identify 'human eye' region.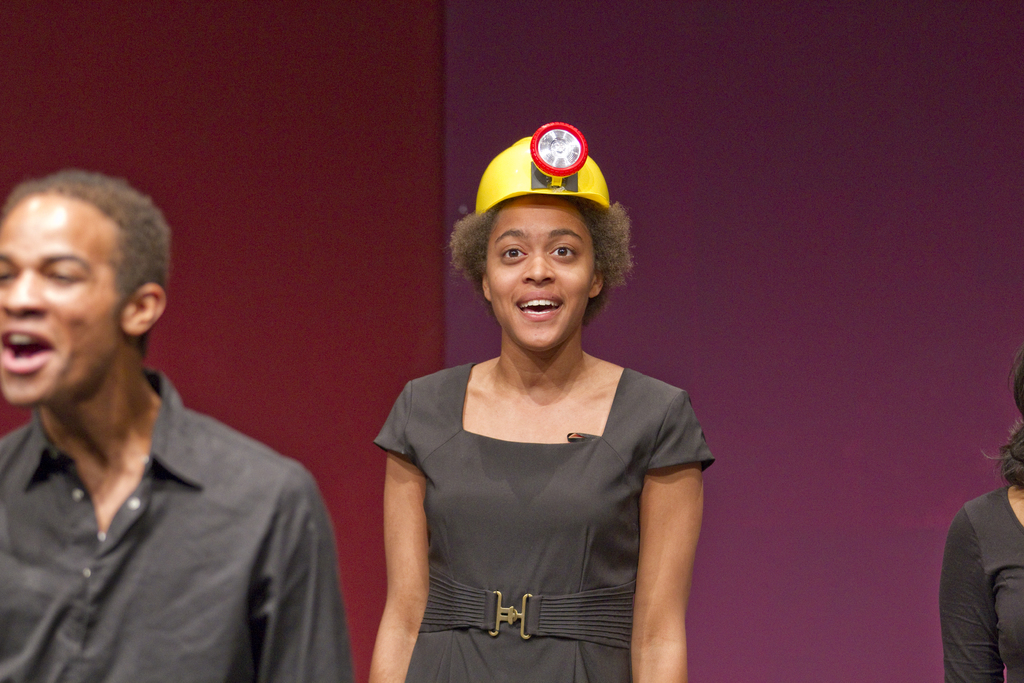
Region: Rect(495, 242, 530, 263).
